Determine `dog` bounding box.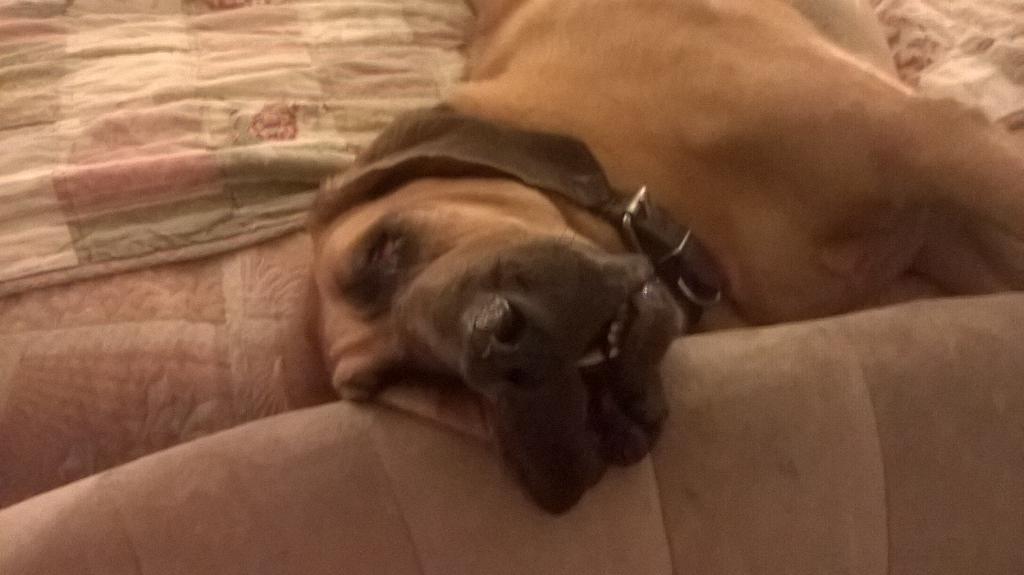
Determined: <region>301, 0, 1023, 517</region>.
